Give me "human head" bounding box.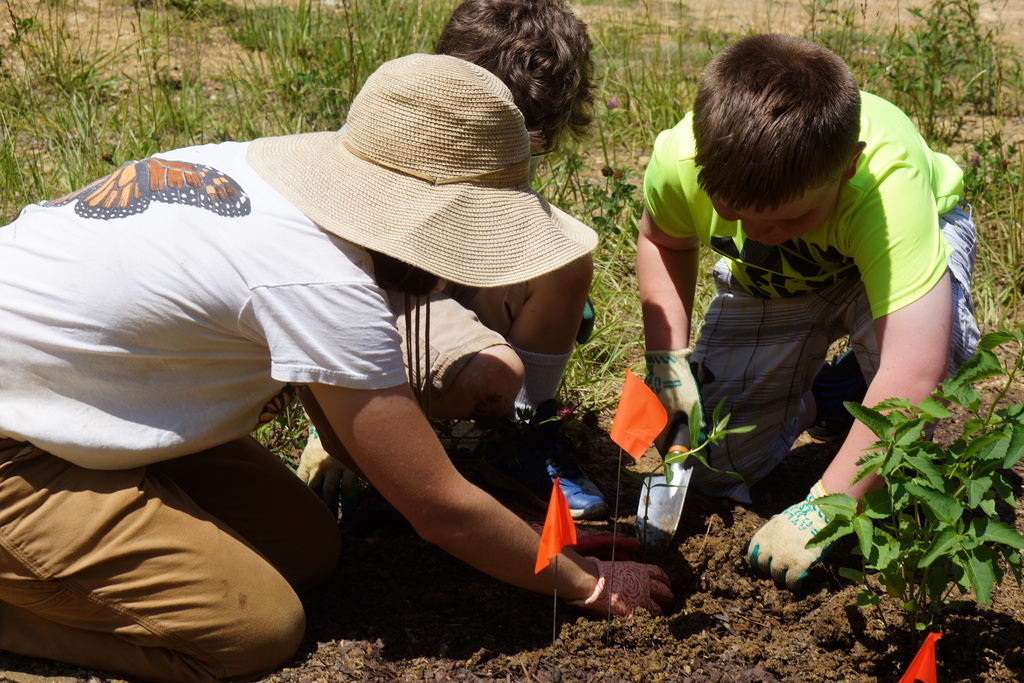
x1=241, y1=47, x2=600, y2=313.
